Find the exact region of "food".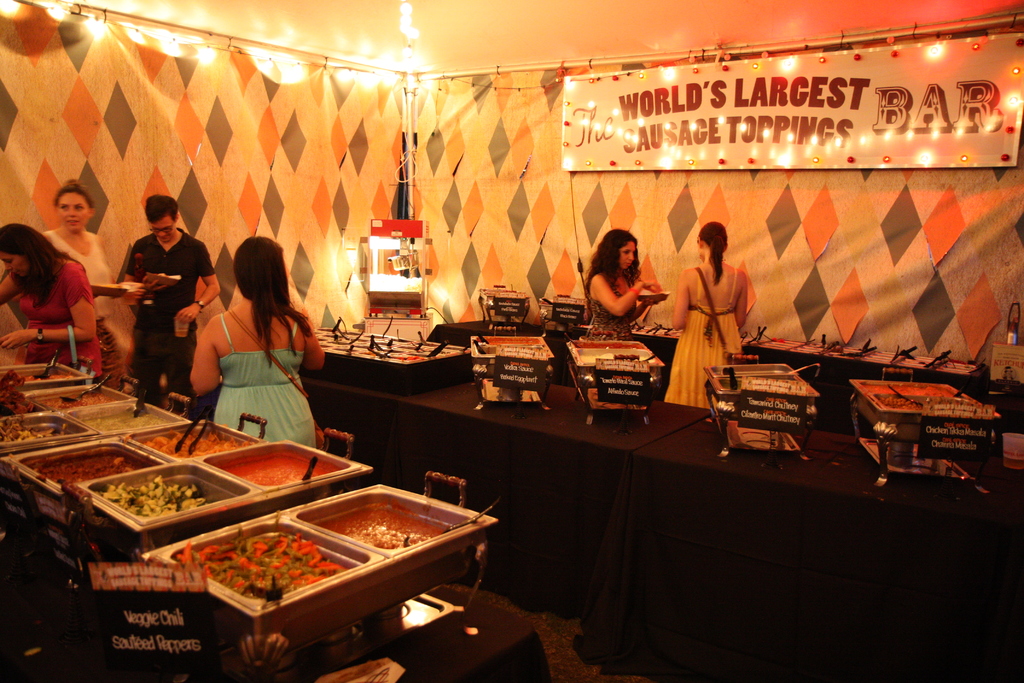
Exact region: x1=330 y1=489 x2=460 y2=549.
